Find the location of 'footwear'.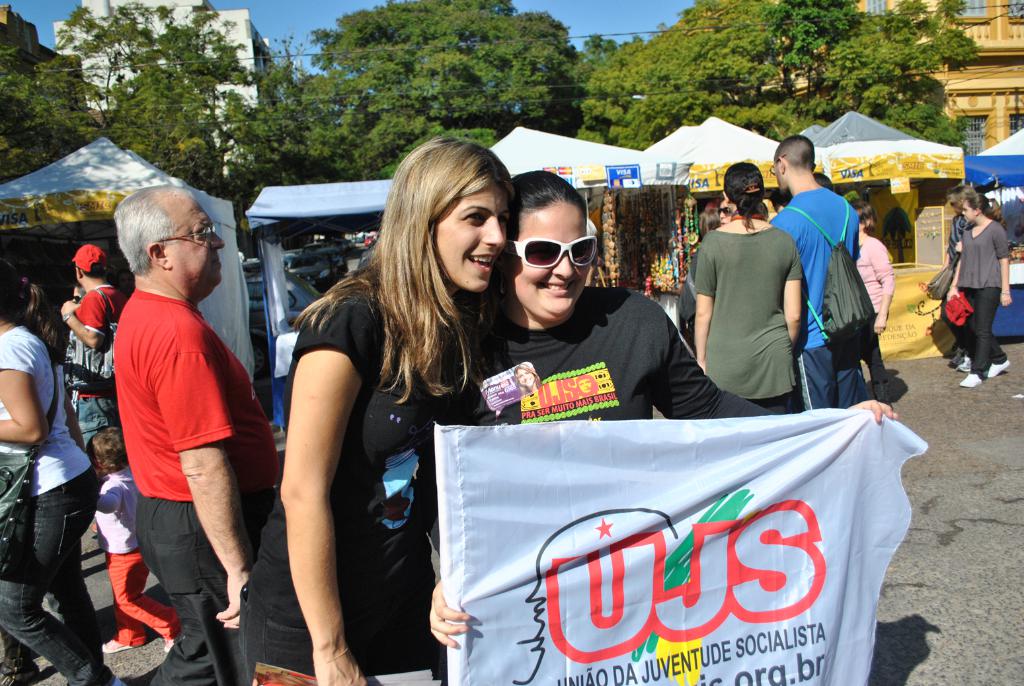
Location: left=990, top=360, right=1011, bottom=378.
